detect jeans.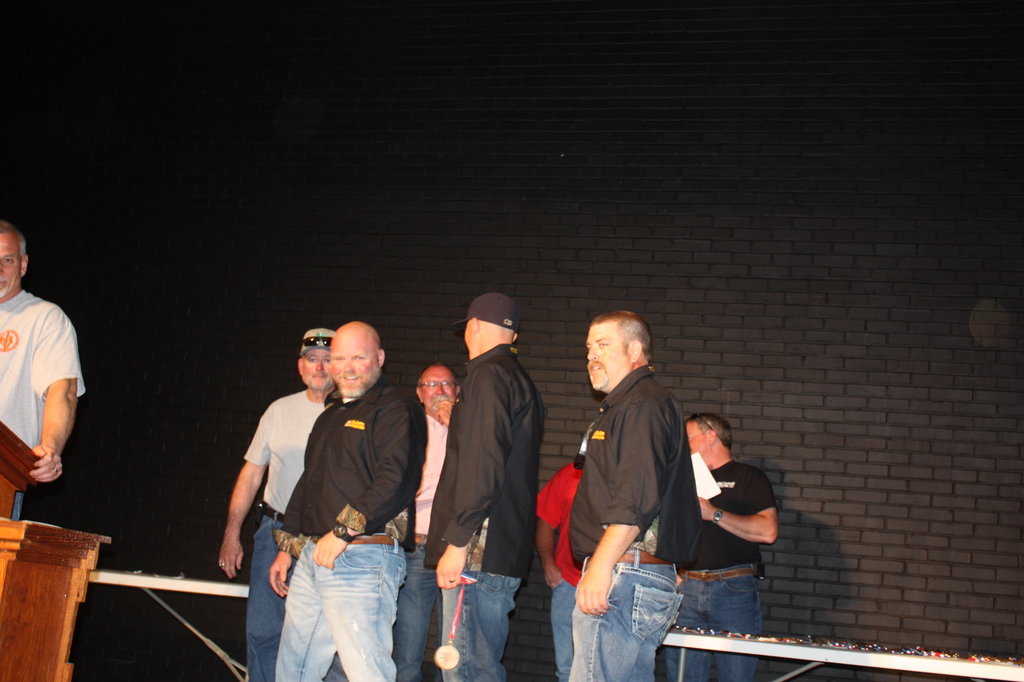
Detected at <region>278, 542, 403, 679</region>.
